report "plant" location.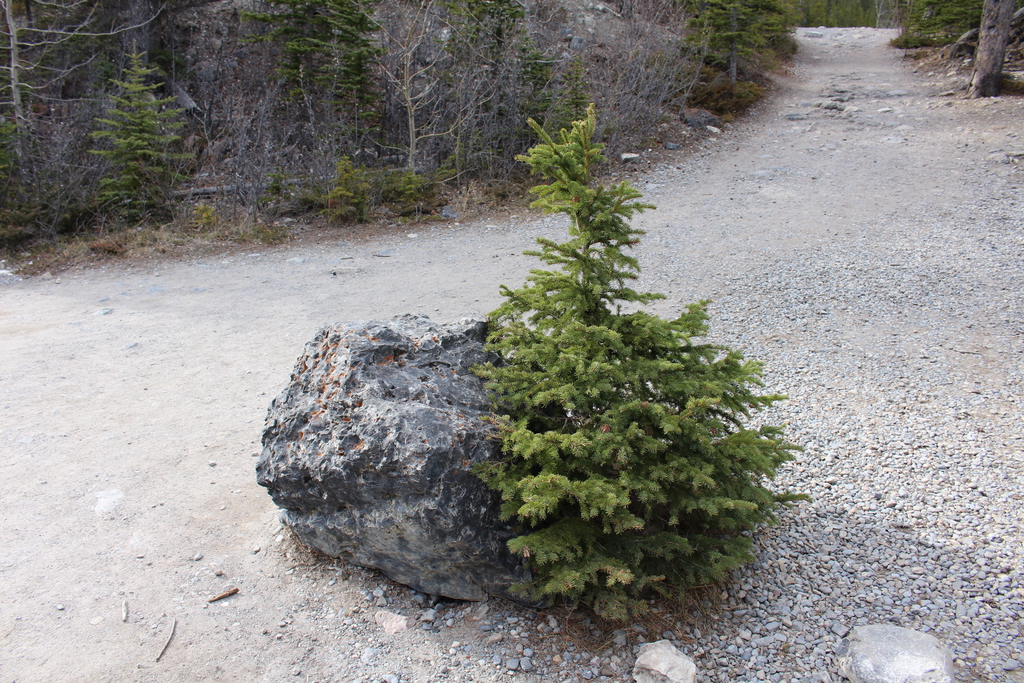
Report: l=475, t=99, r=820, b=625.
